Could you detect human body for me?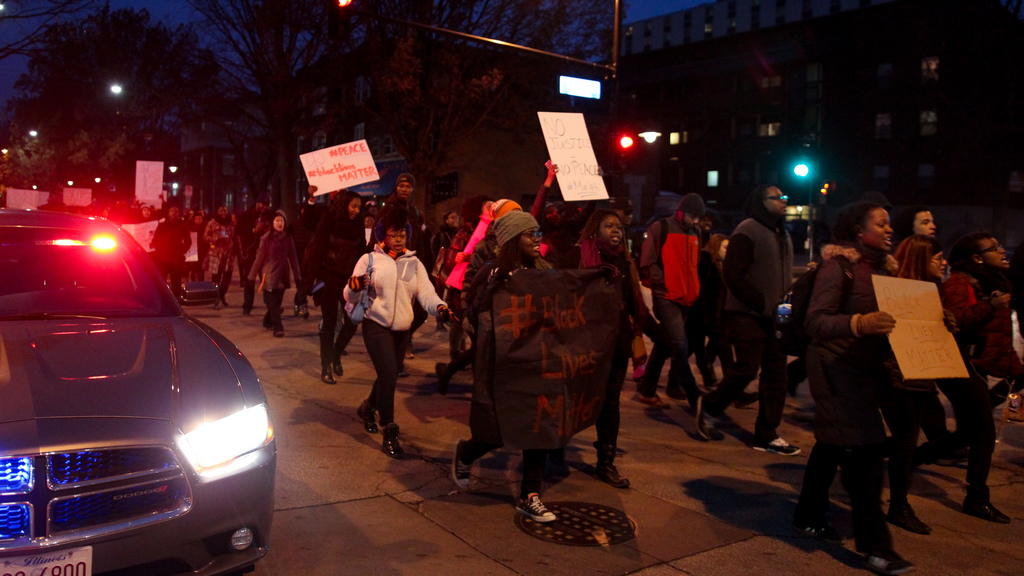
Detection result: {"left": 696, "top": 217, "right": 799, "bottom": 461}.
